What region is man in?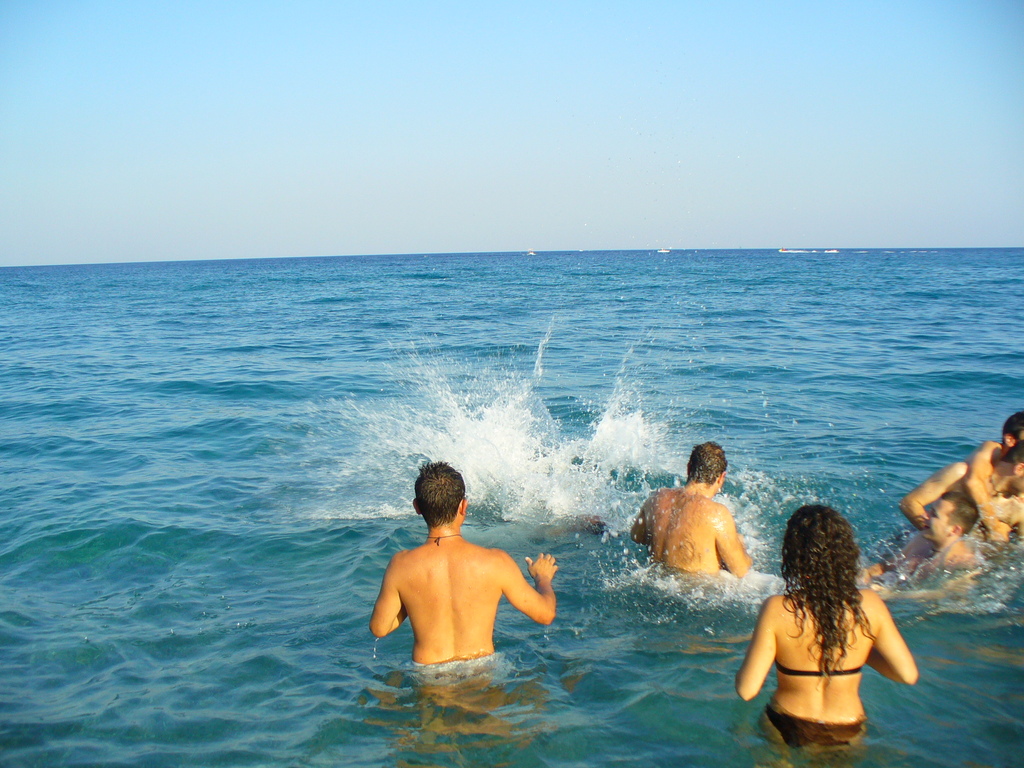
Rect(900, 436, 1023, 557).
